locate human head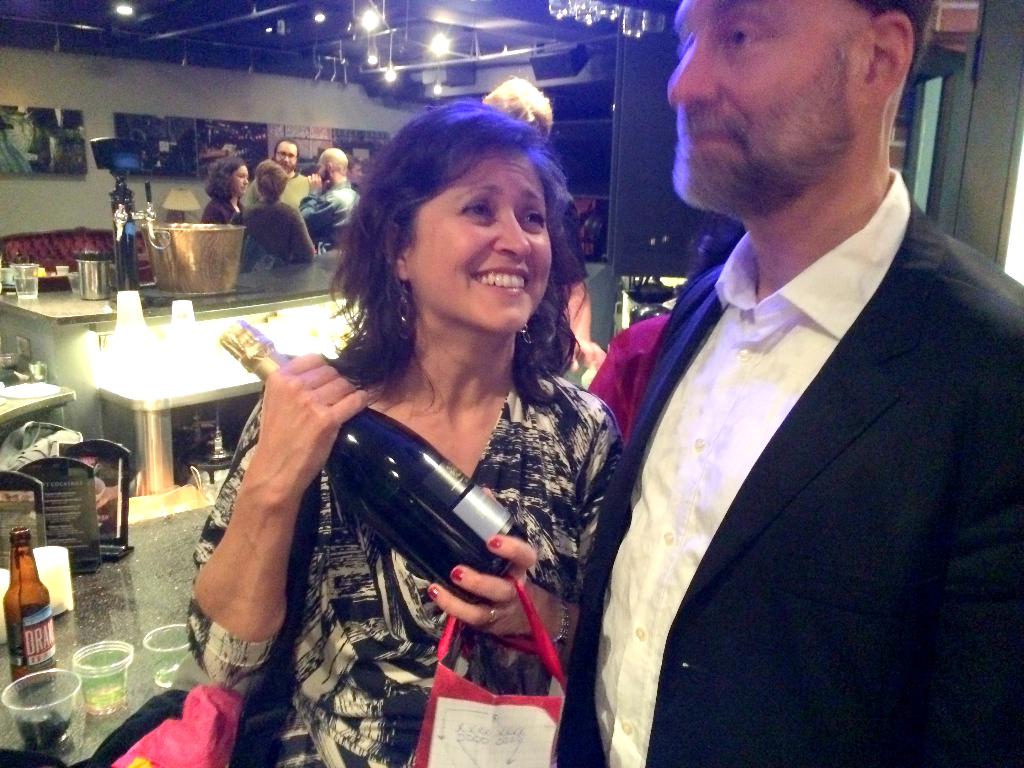
region(201, 158, 250, 199)
